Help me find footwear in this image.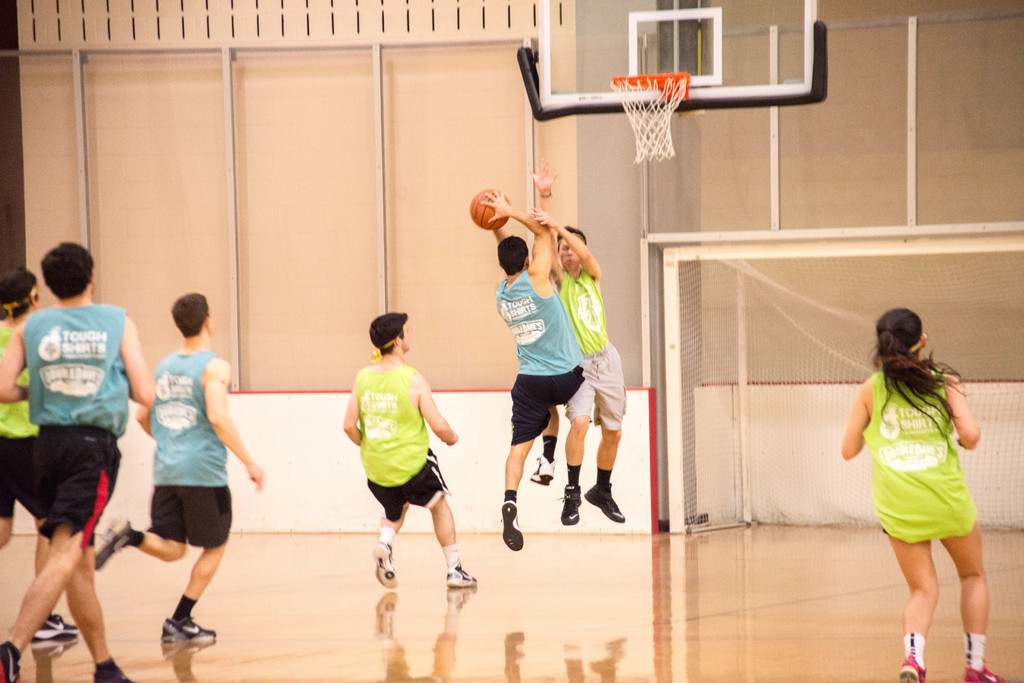
Found it: {"x1": 583, "y1": 483, "x2": 626, "y2": 524}.
